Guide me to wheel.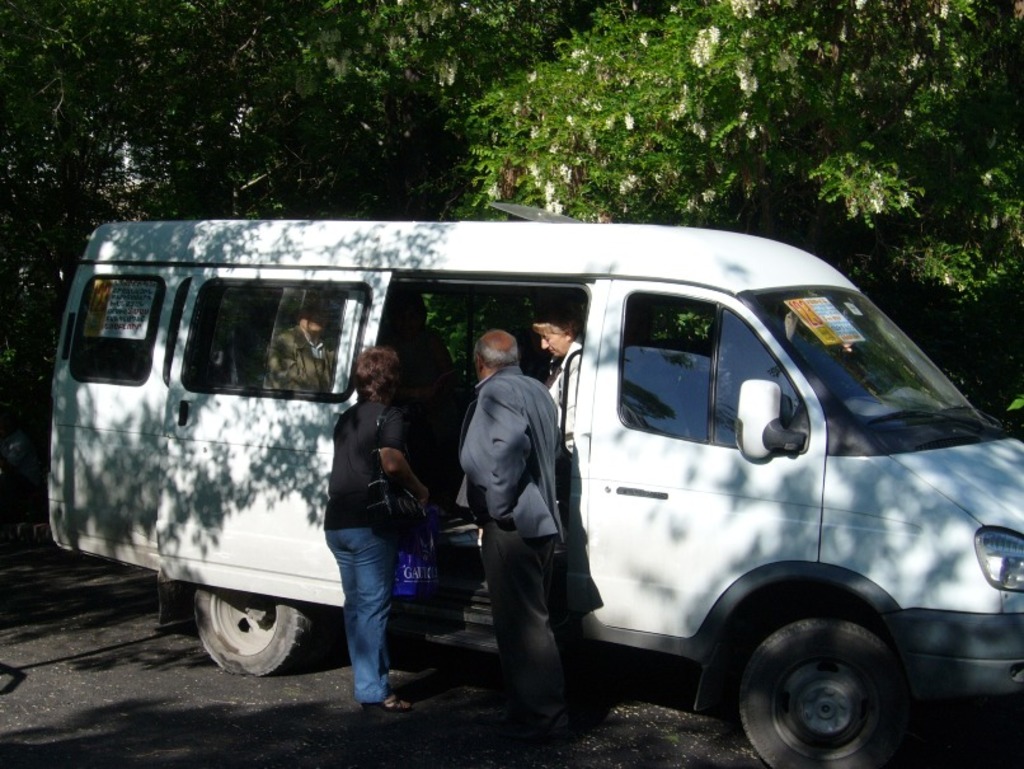
Guidance: 192/586/313/679.
